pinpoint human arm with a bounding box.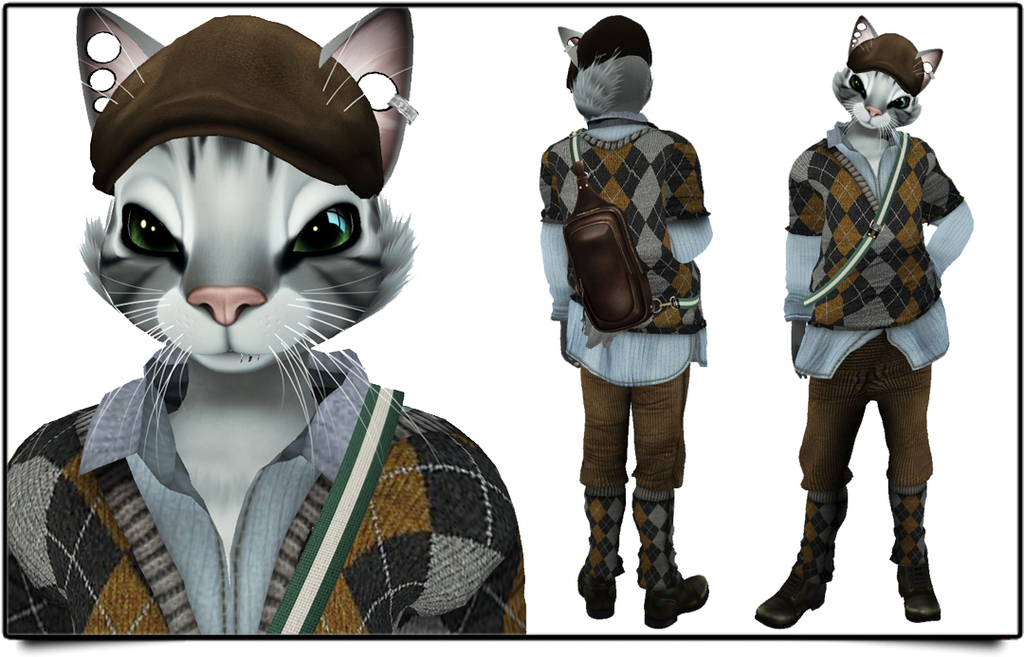
(x1=0, y1=413, x2=77, y2=642).
